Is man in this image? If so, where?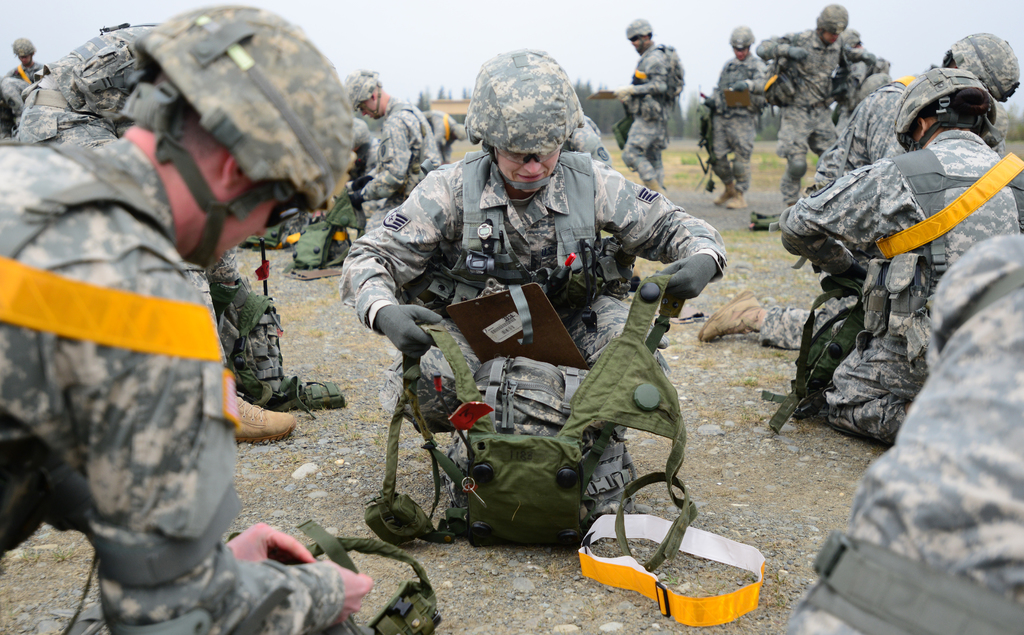
Yes, at {"left": 339, "top": 67, "right": 445, "bottom": 234}.
